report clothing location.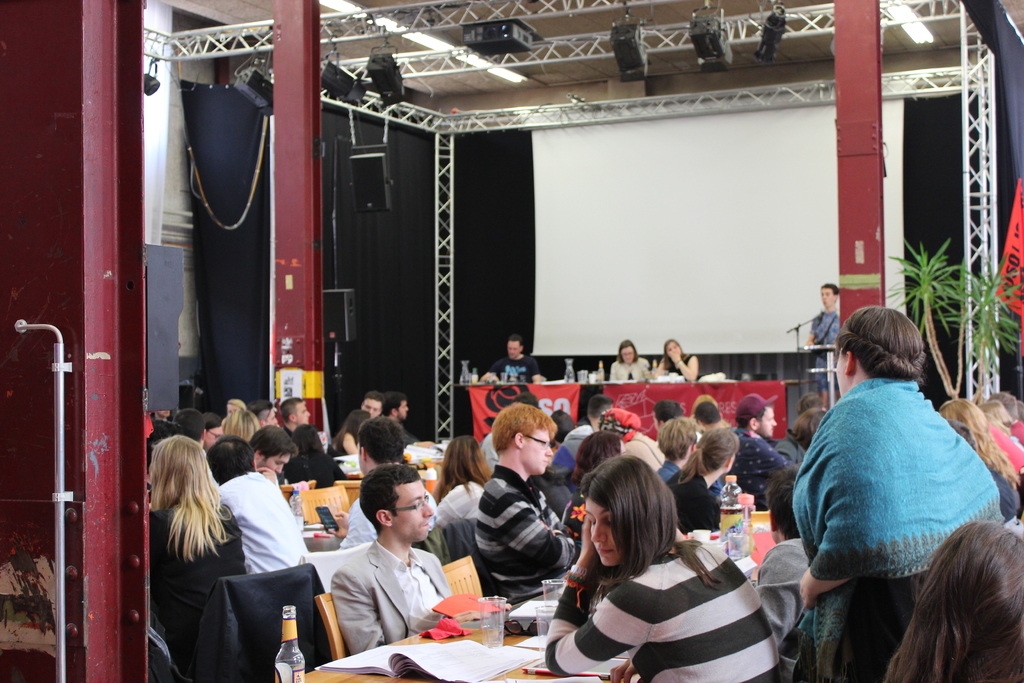
Report: (x1=293, y1=450, x2=344, y2=487).
